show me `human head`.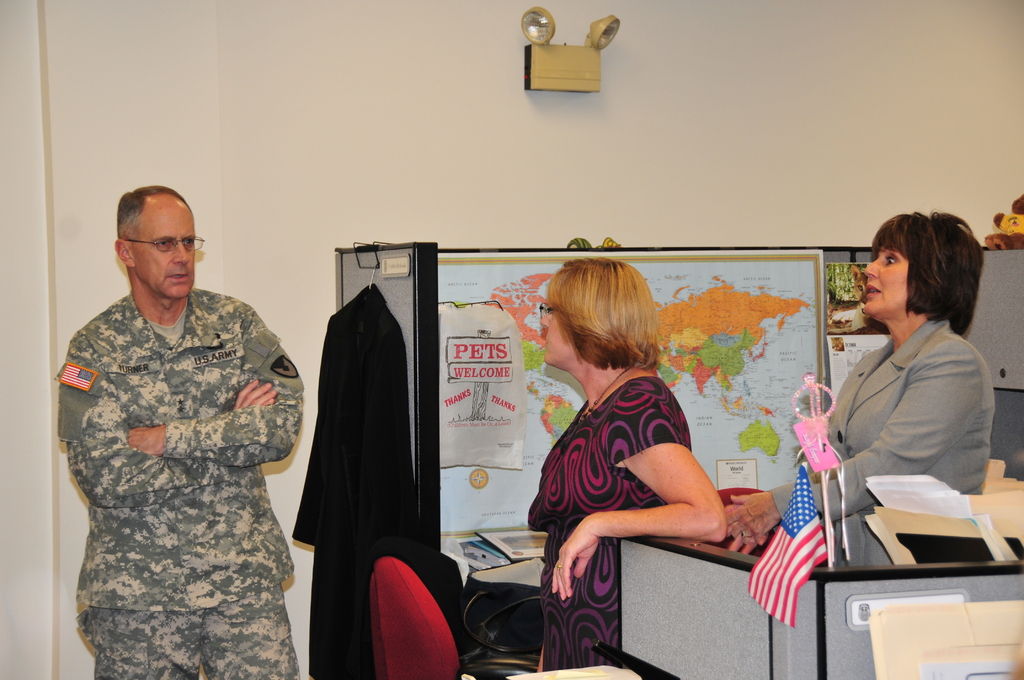
`human head` is here: {"x1": 114, "y1": 185, "x2": 195, "y2": 303}.
